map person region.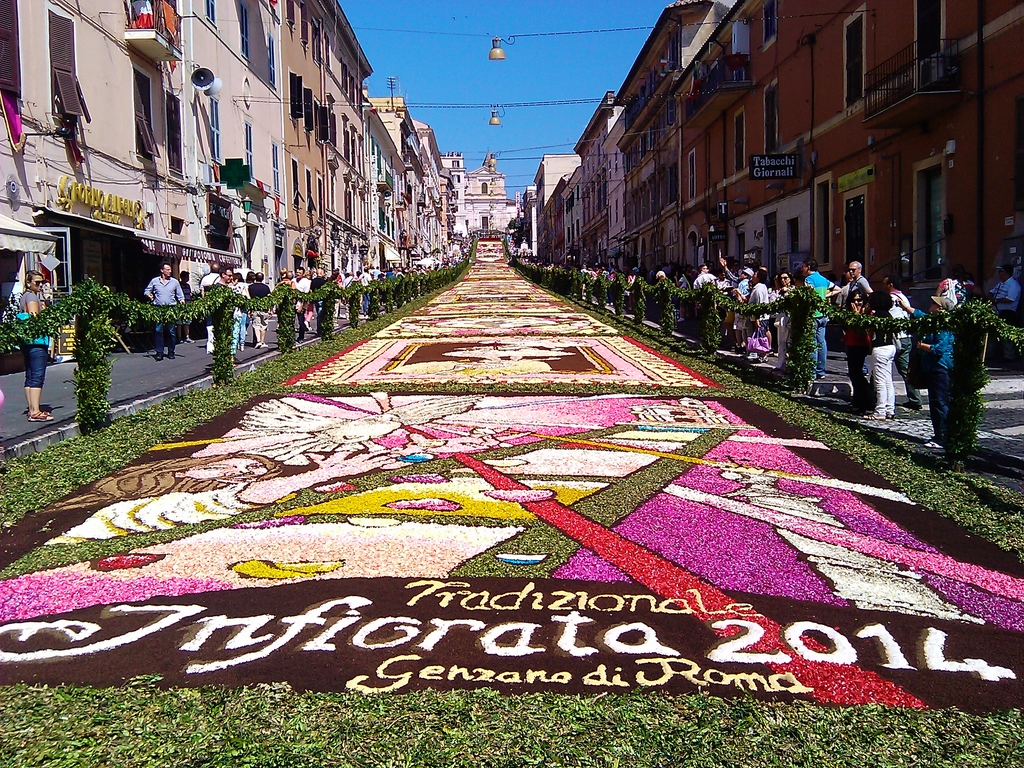
Mapped to 776,271,797,372.
